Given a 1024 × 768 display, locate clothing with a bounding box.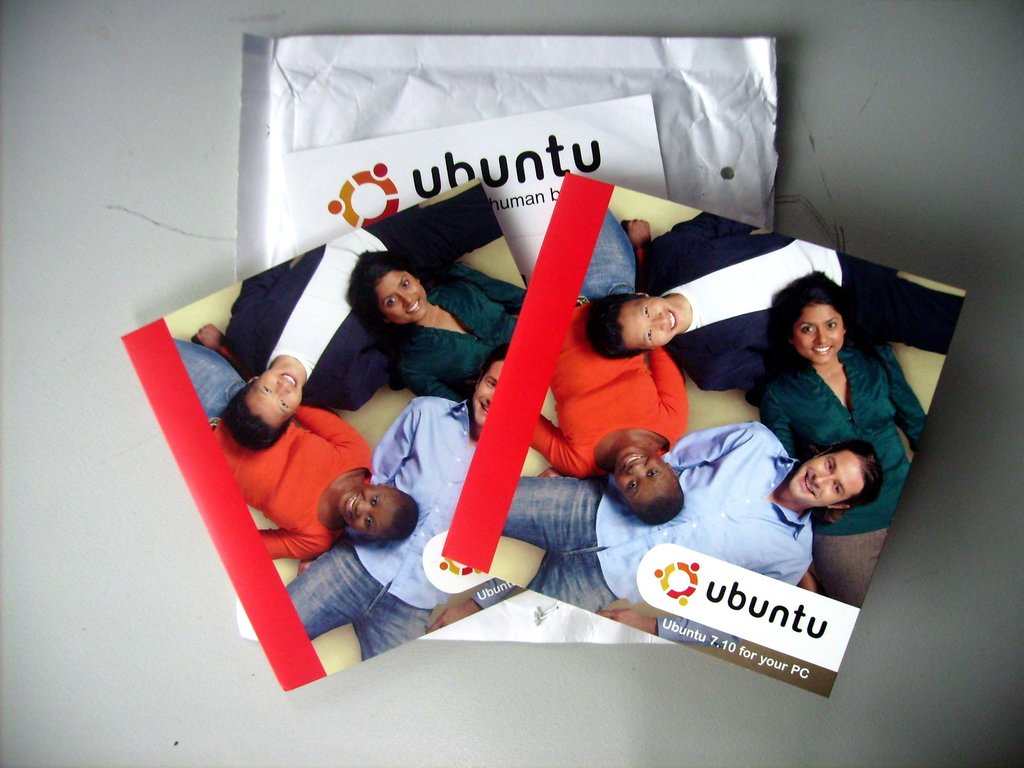
Located: <bbox>397, 261, 519, 397</bbox>.
